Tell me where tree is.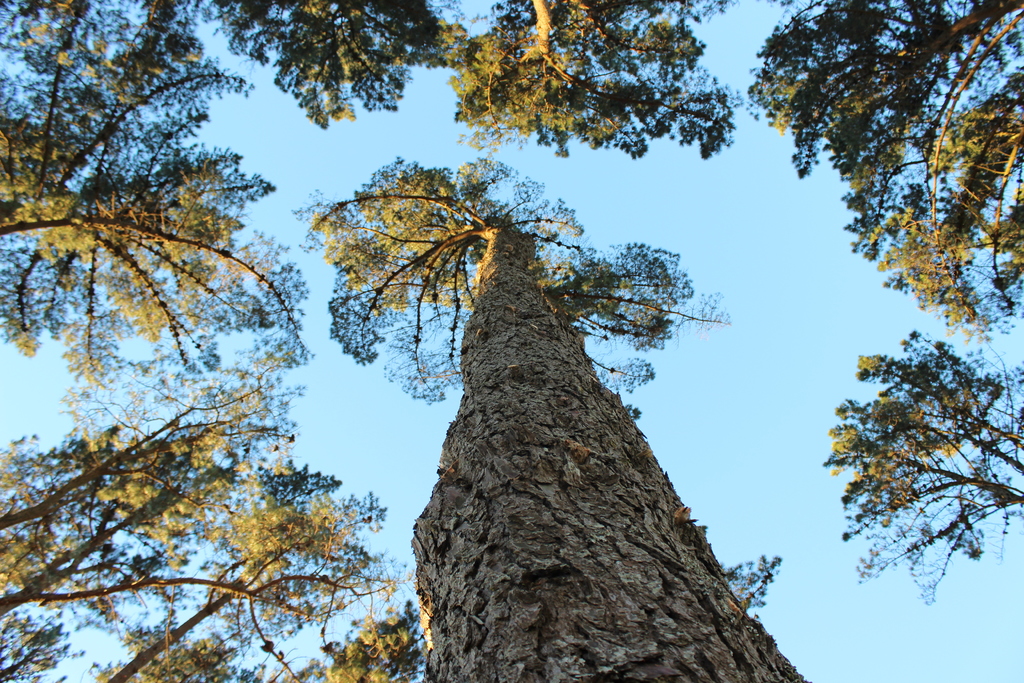
tree is at <bbox>194, 0, 460, 136</bbox>.
